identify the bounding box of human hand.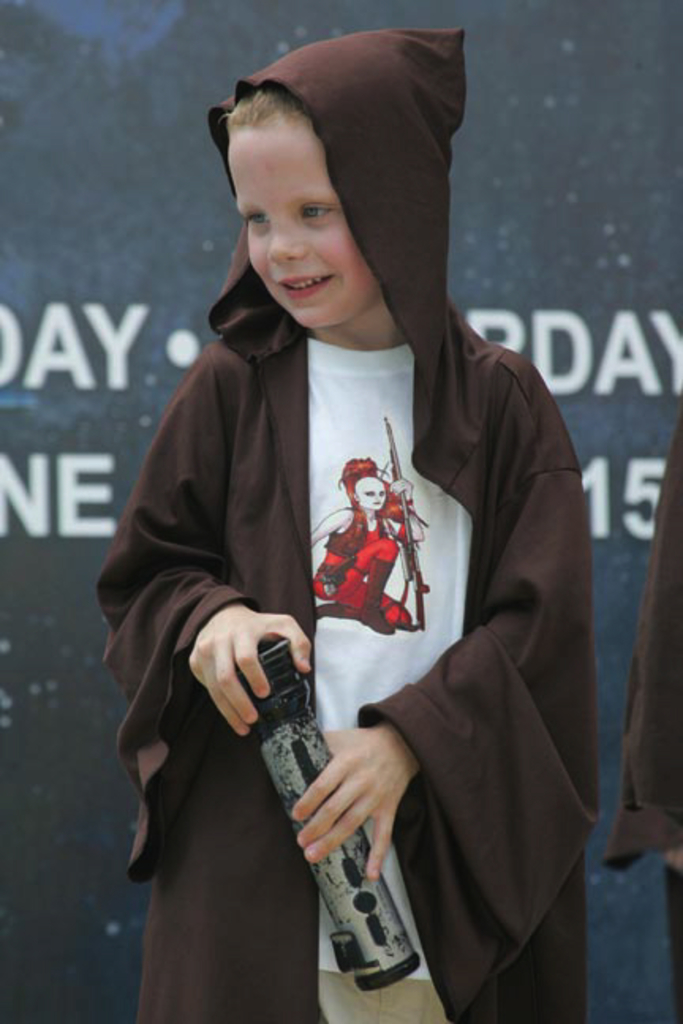
[left=386, top=477, right=413, bottom=503].
